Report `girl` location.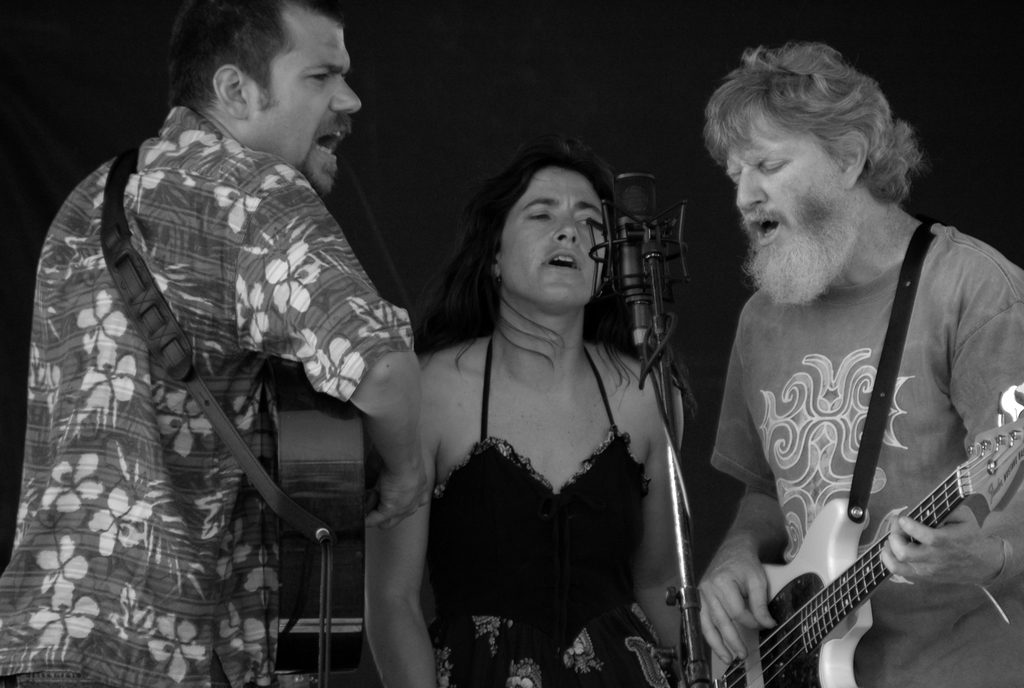
Report: l=360, t=154, r=695, b=687.
